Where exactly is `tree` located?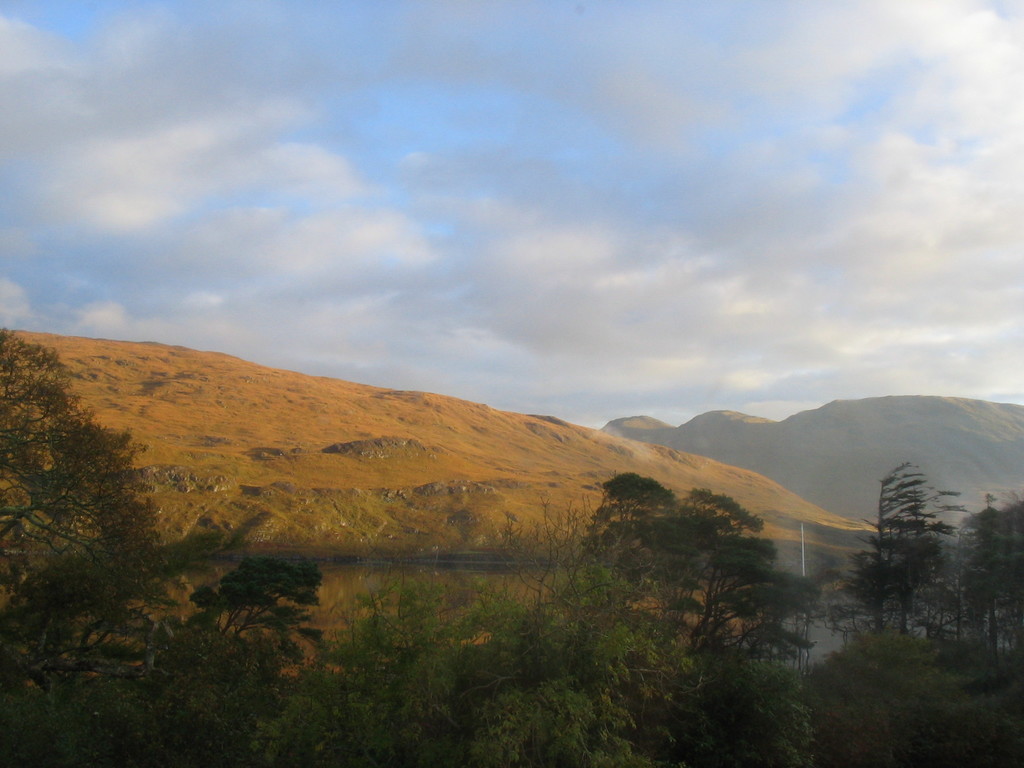
Its bounding box is pyautogui.locateOnScreen(710, 652, 812, 767).
